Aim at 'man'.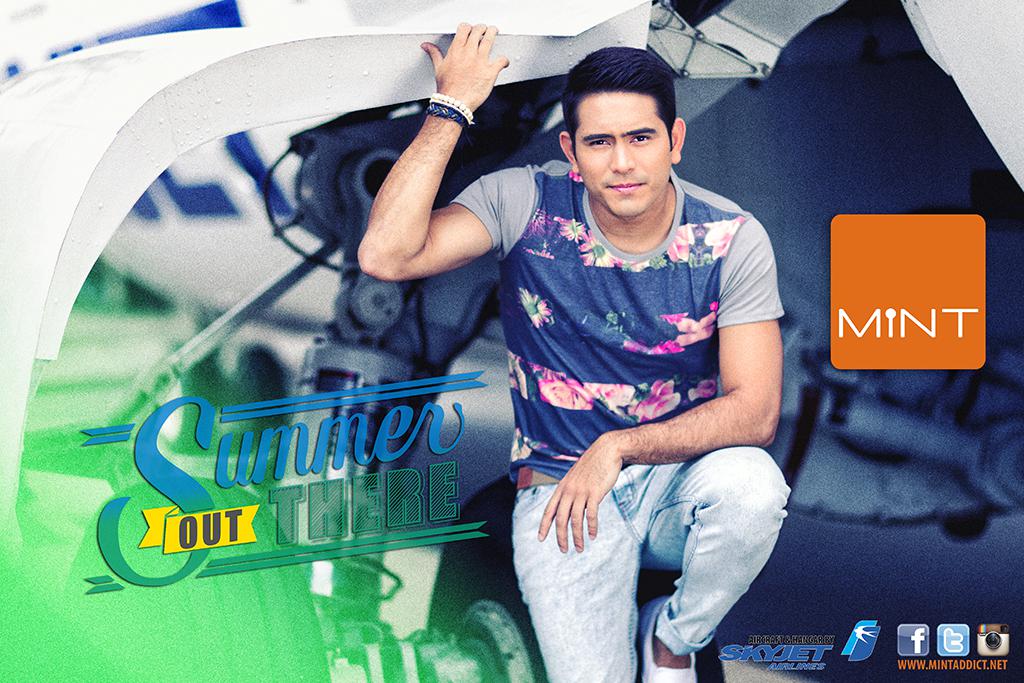
Aimed at {"left": 448, "top": 49, "right": 819, "bottom": 673}.
